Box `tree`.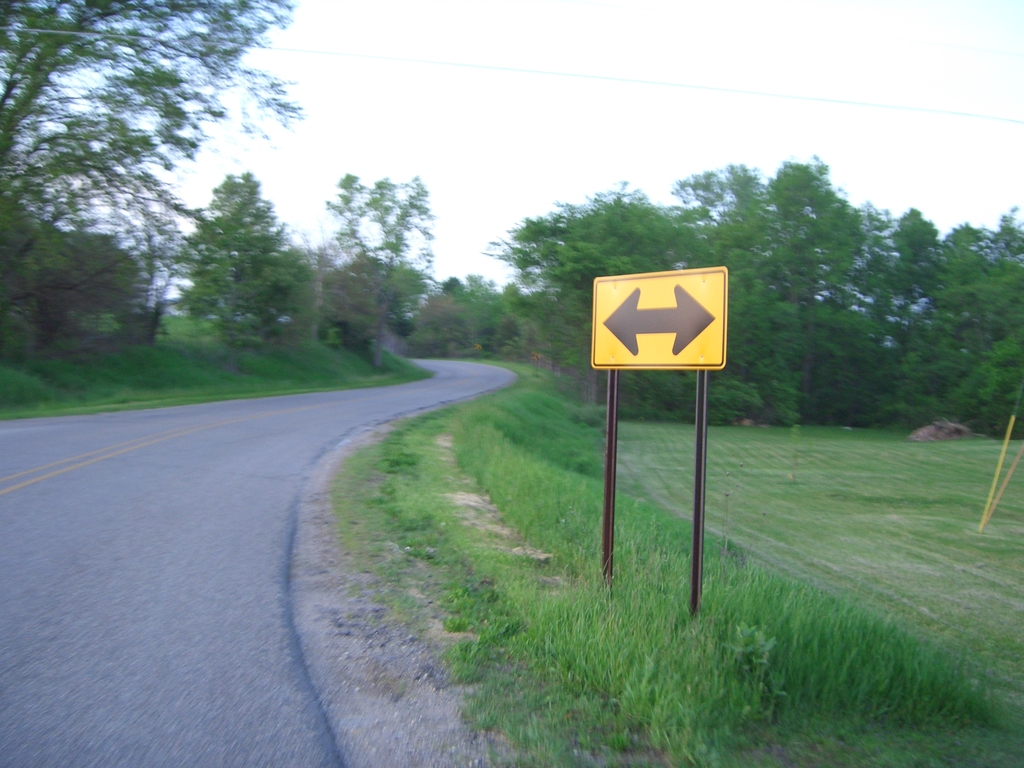
{"left": 157, "top": 152, "right": 309, "bottom": 366}.
